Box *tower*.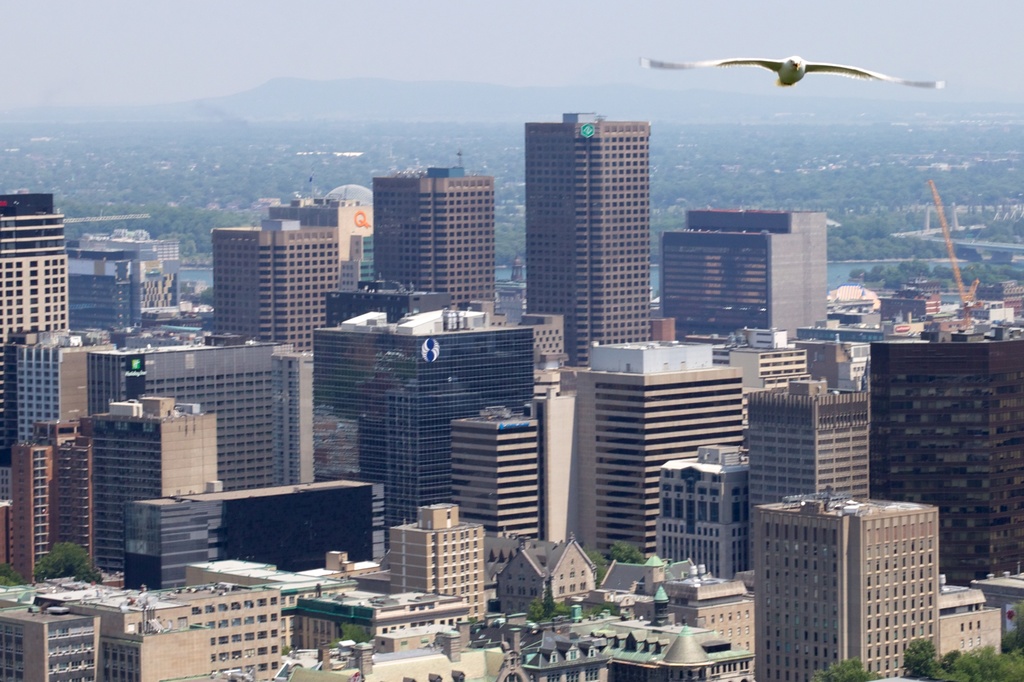
pyautogui.locateOnScreen(526, 338, 801, 576).
